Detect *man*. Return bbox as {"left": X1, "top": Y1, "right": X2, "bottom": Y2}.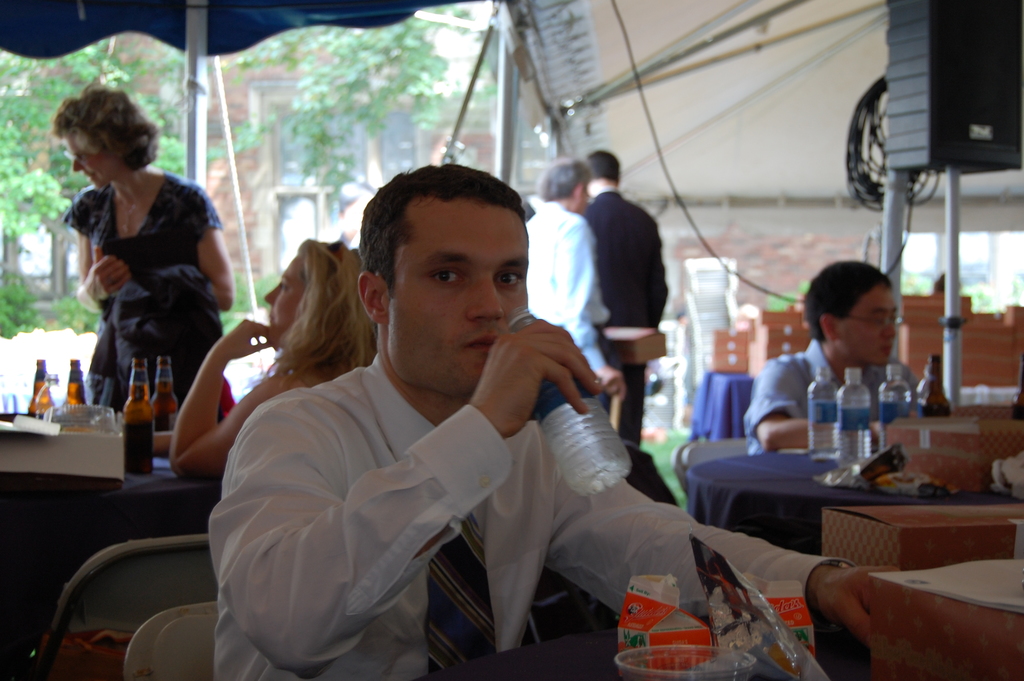
{"left": 521, "top": 158, "right": 628, "bottom": 411}.
